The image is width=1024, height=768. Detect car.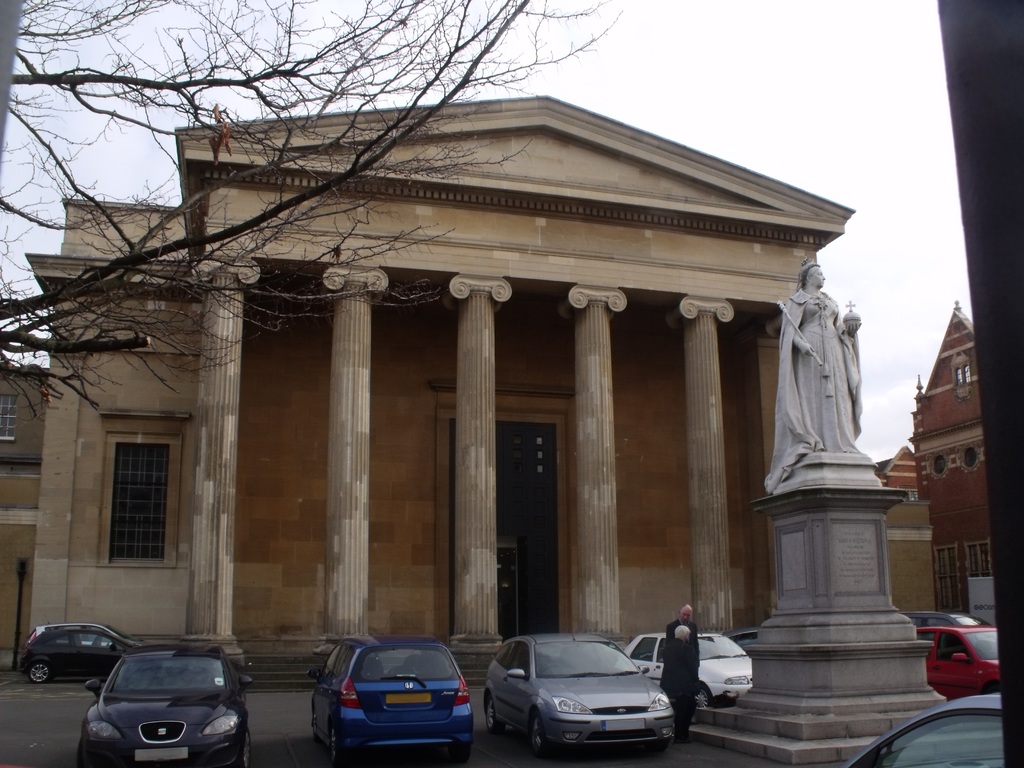
Detection: <region>24, 620, 132, 648</region>.
